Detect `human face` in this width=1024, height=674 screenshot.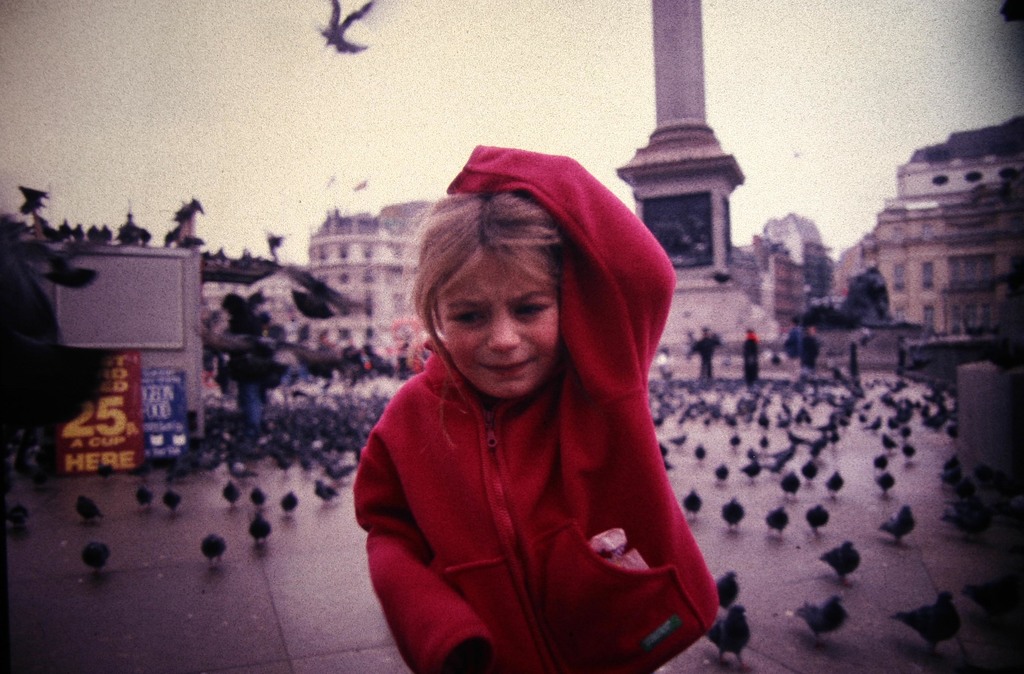
Detection: bbox(438, 255, 559, 397).
